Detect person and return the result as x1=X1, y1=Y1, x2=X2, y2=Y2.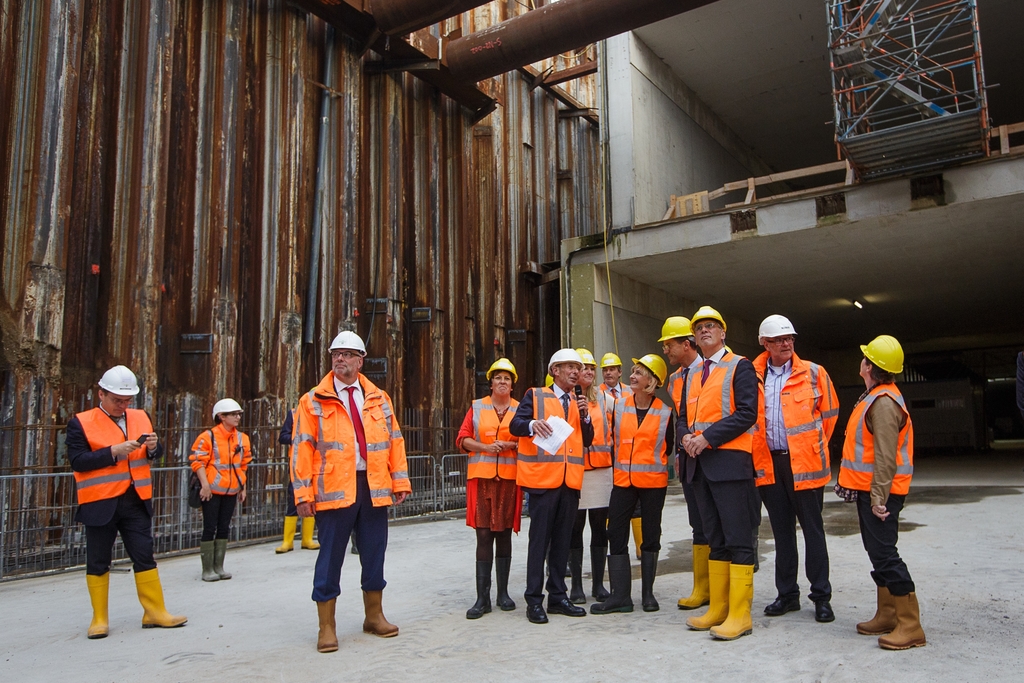
x1=280, y1=327, x2=435, y2=658.
